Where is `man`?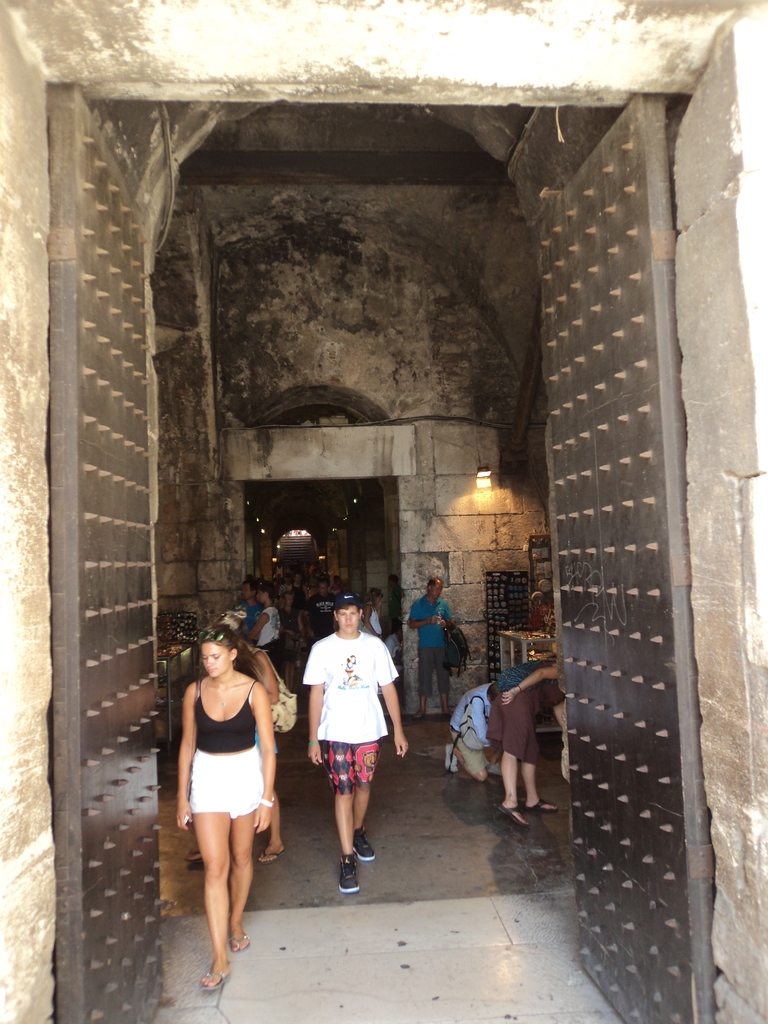
Rect(405, 579, 456, 719).
